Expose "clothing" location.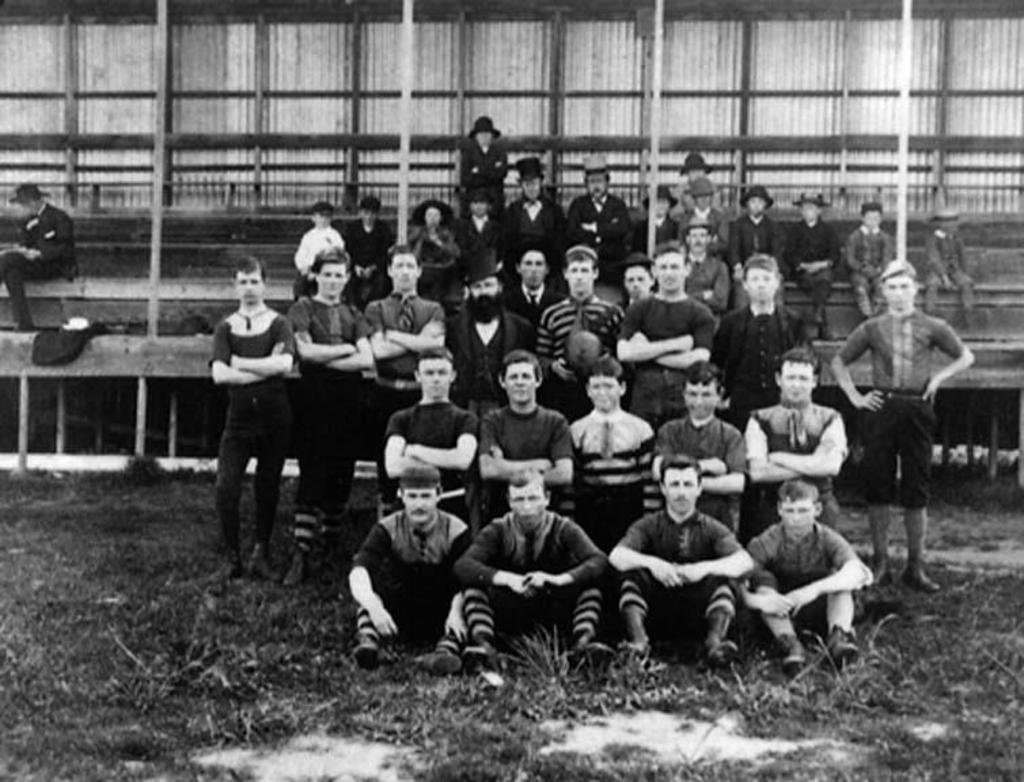
Exposed at {"x1": 679, "y1": 201, "x2": 732, "y2": 246}.
